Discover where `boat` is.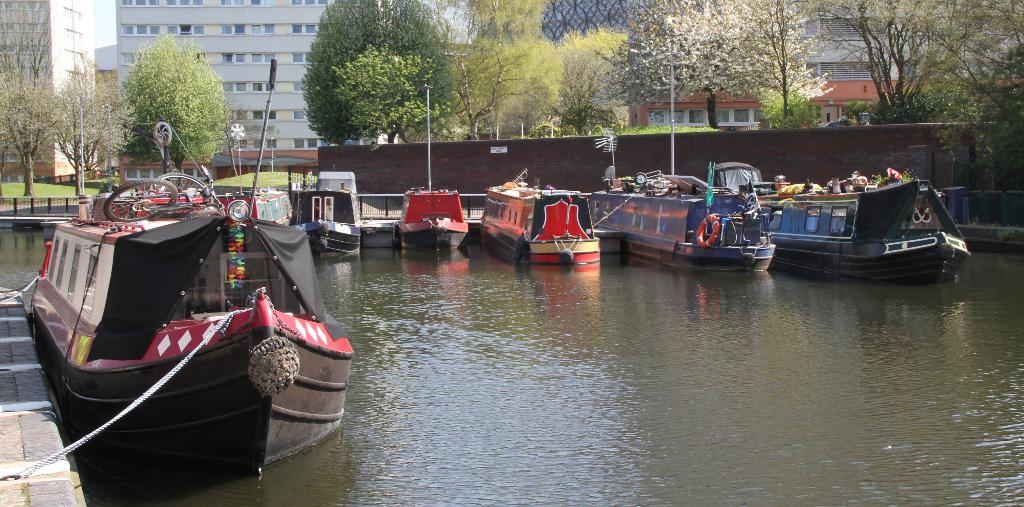
Discovered at [397, 185, 471, 252].
